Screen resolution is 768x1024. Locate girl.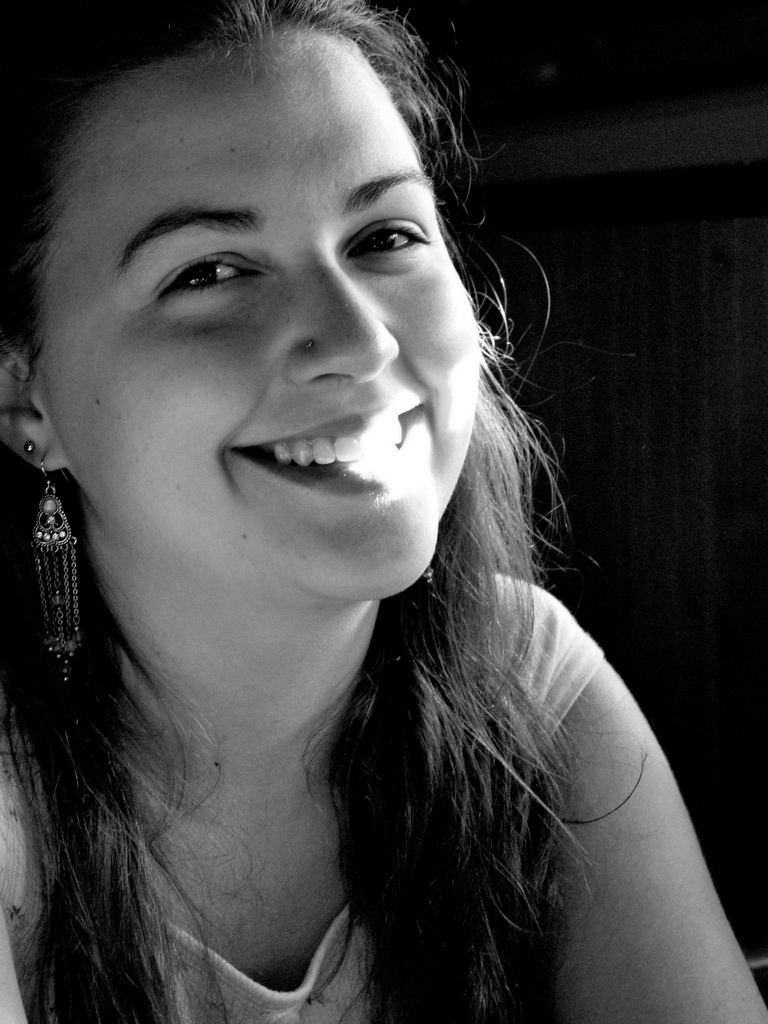
0 0 767 1023.
